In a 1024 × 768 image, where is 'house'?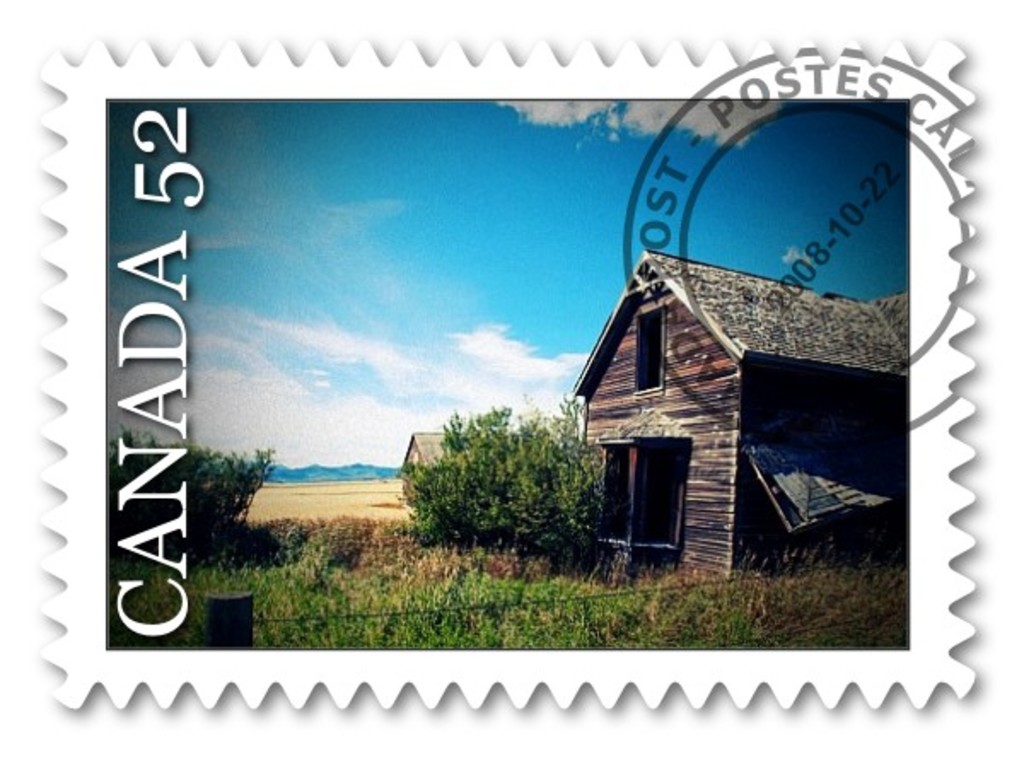
crop(573, 253, 913, 582).
